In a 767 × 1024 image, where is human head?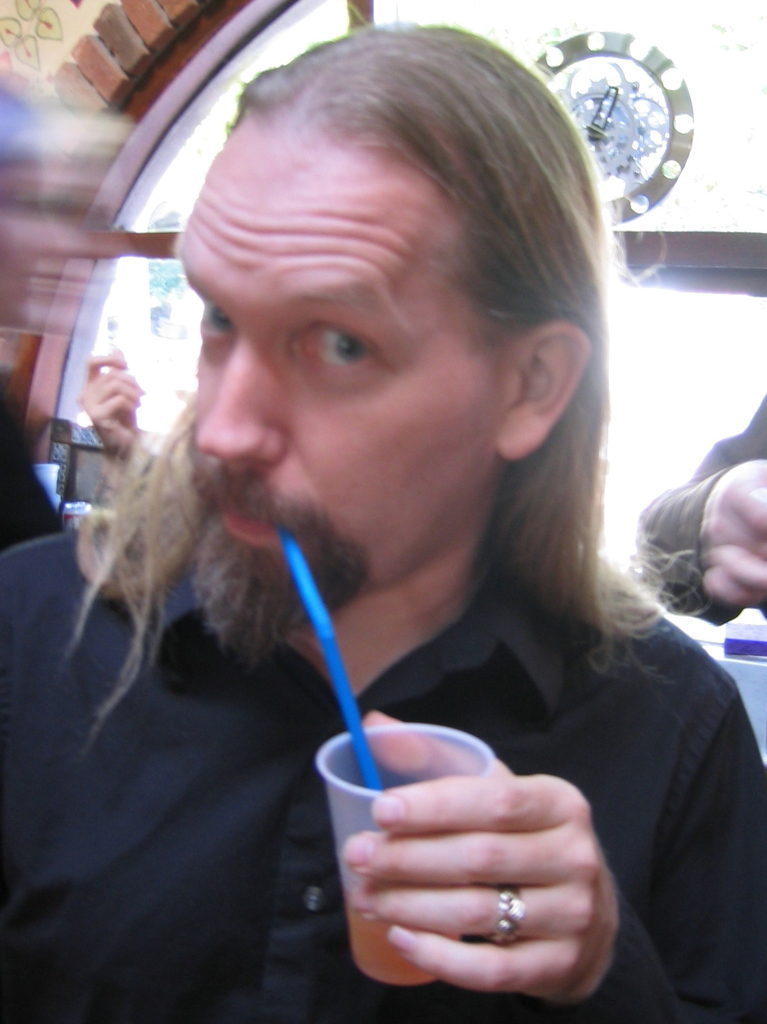
[x1=166, y1=60, x2=581, y2=559].
